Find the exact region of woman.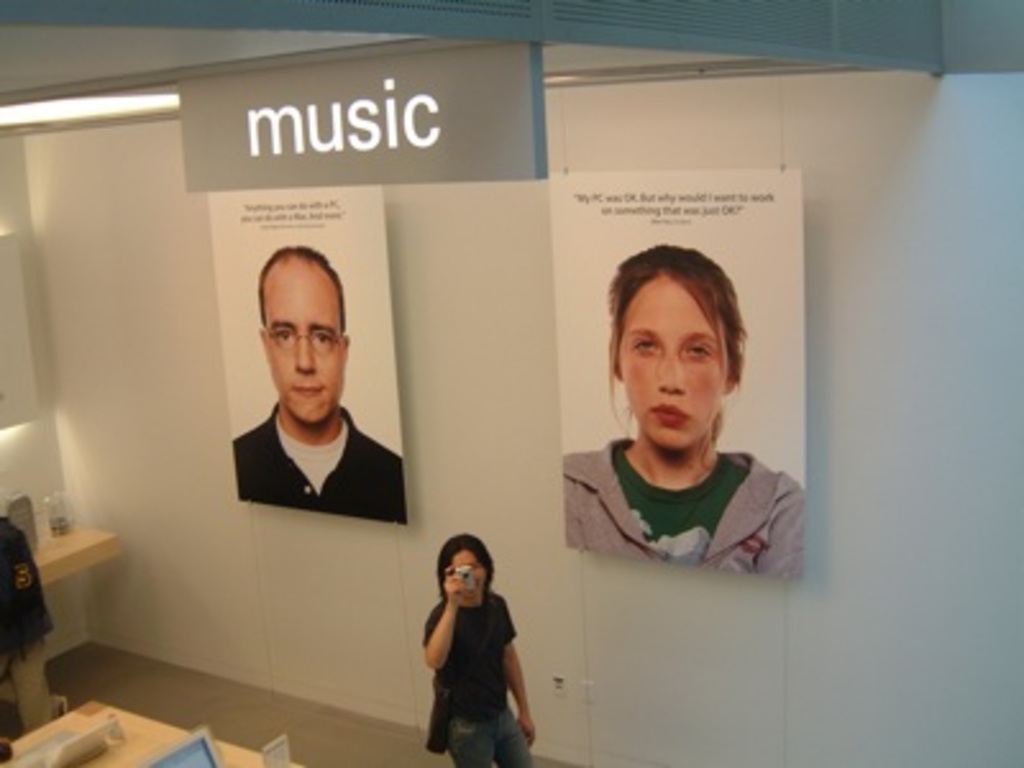
Exact region: bbox(548, 246, 796, 604).
